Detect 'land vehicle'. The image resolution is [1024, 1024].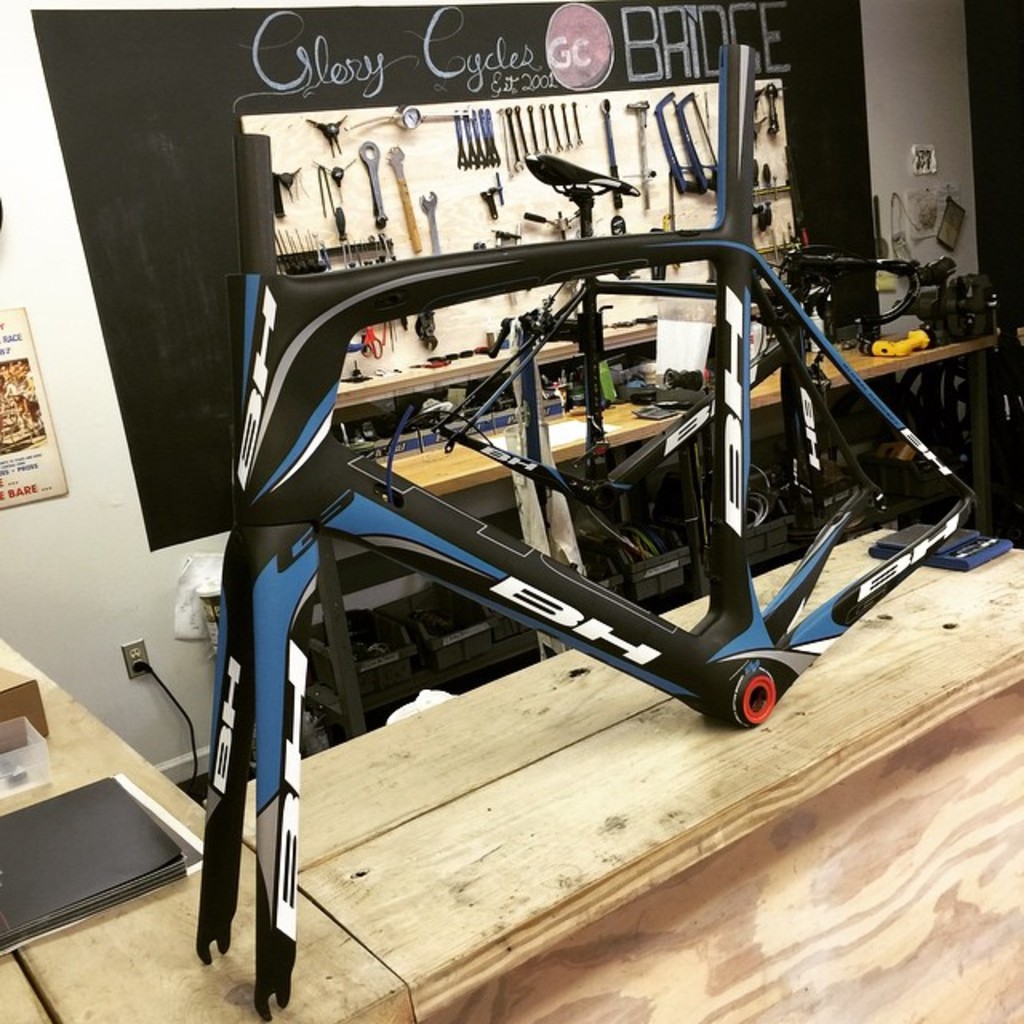
pyautogui.locateOnScreen(434, 152, 827, 544).
